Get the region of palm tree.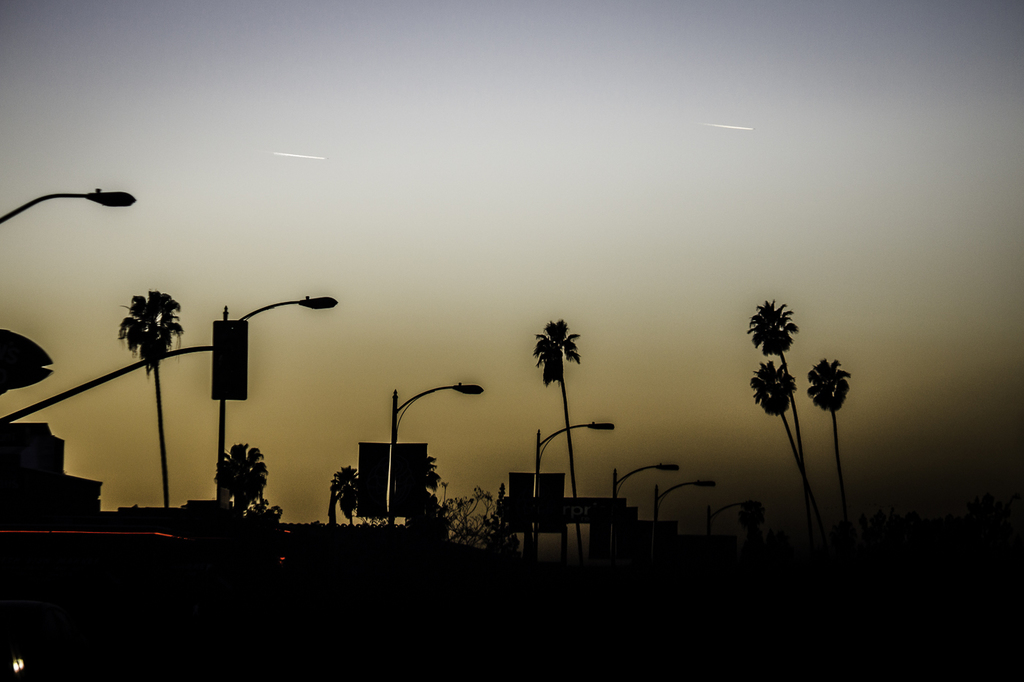
crop(419, 463, 440, 548).
